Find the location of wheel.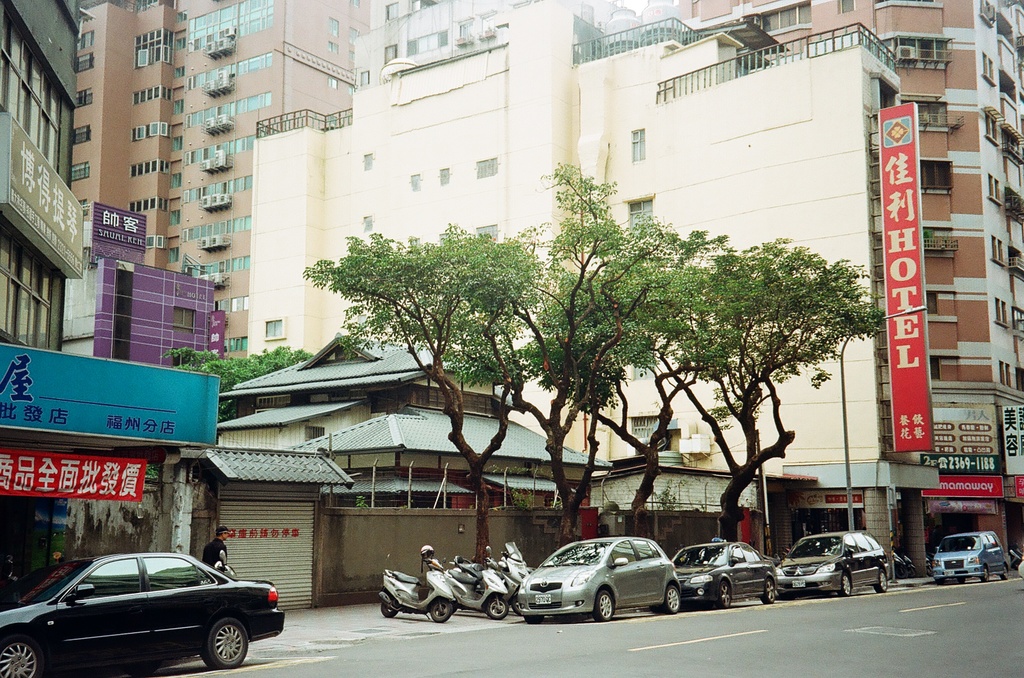
Location: [379,594,396,617].
